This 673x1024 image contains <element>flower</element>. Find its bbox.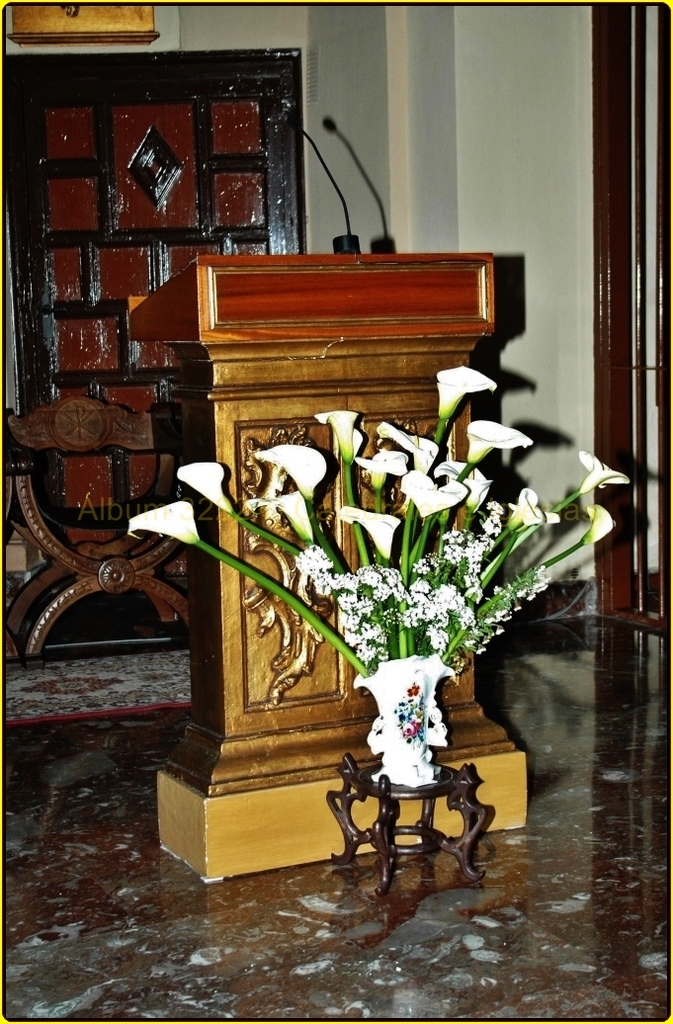
detection(316, 408, 367, 460).
